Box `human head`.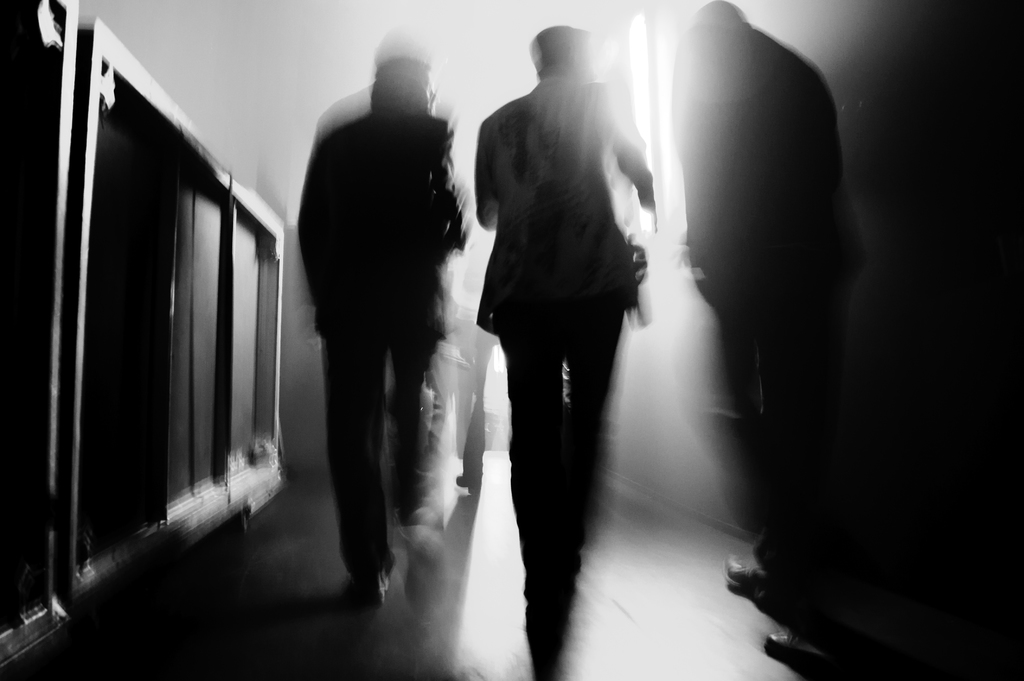
x1=526 y1=24 x2=593 y2=83.
